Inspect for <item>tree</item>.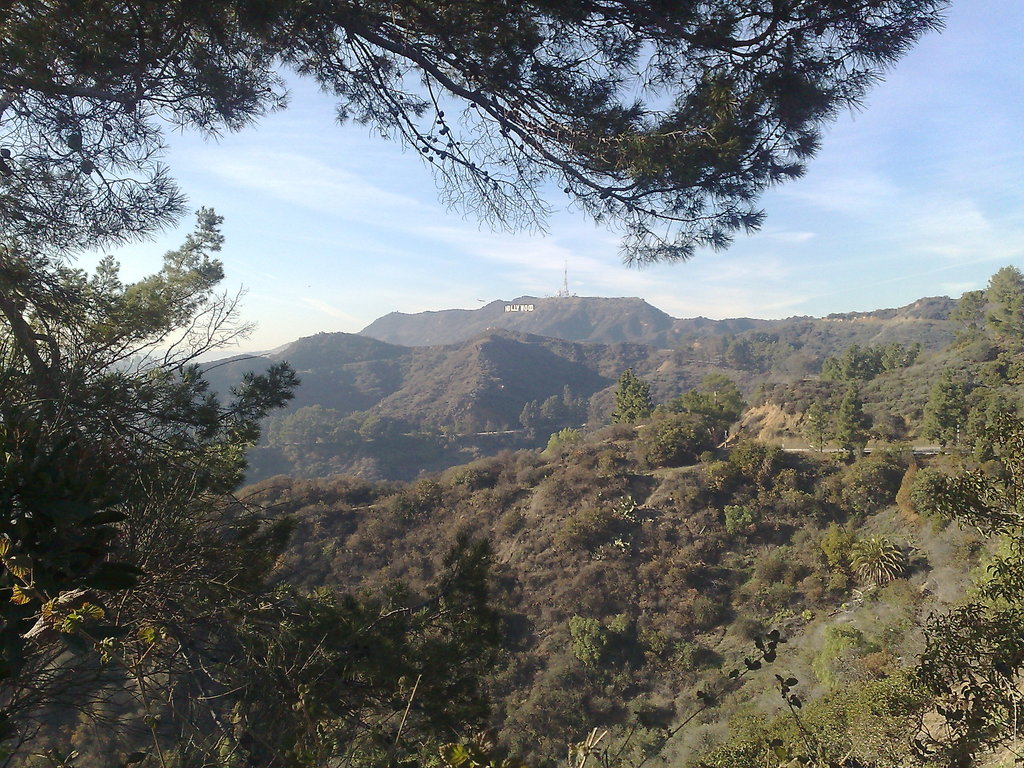
Inspection: [561,598,650,680].
